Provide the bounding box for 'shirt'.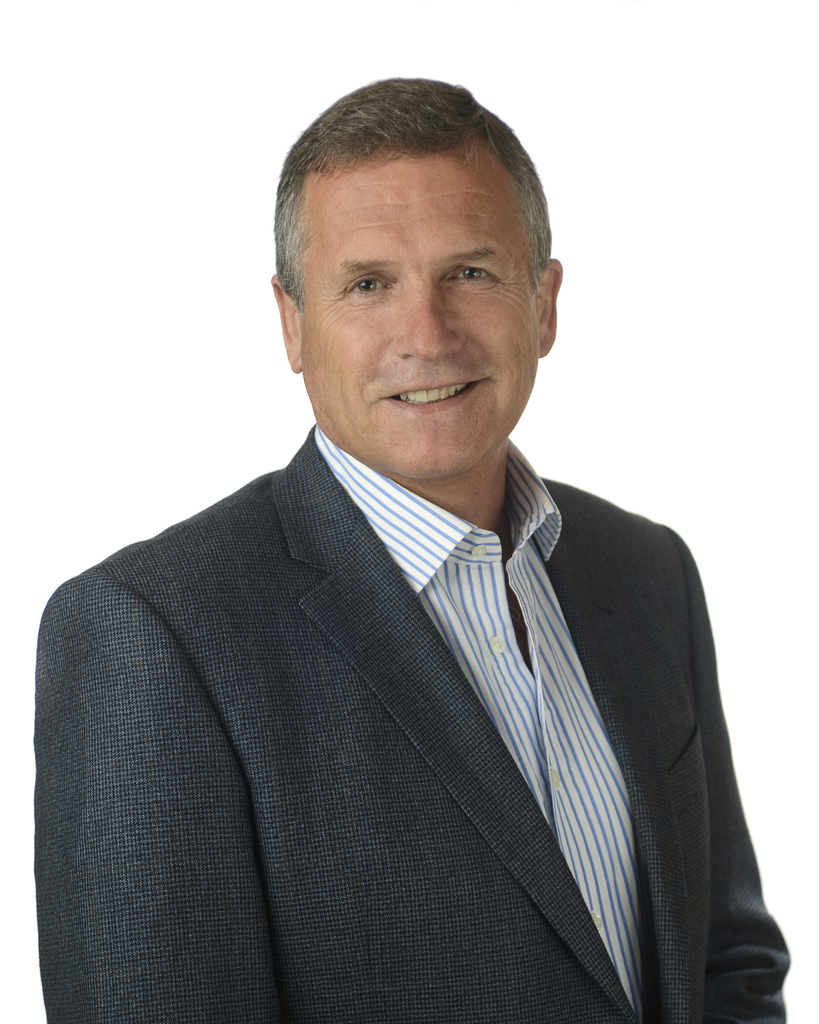
{"left": 38, "top": 317, "right": 767, "bottom": 1000}.
